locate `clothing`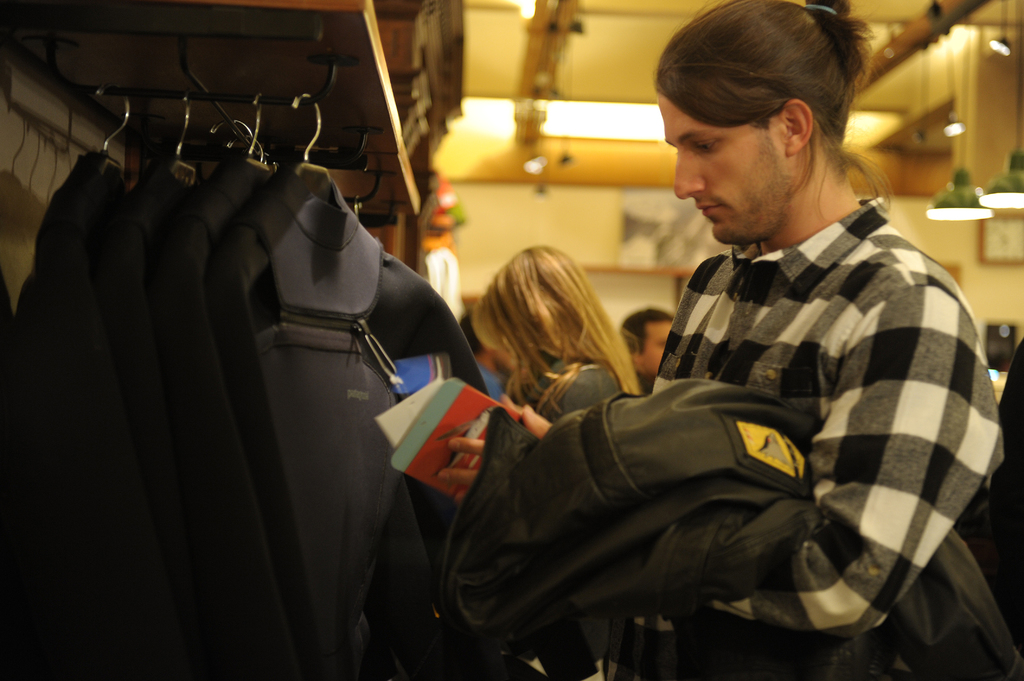
crop(609, 194, 998, 680)
